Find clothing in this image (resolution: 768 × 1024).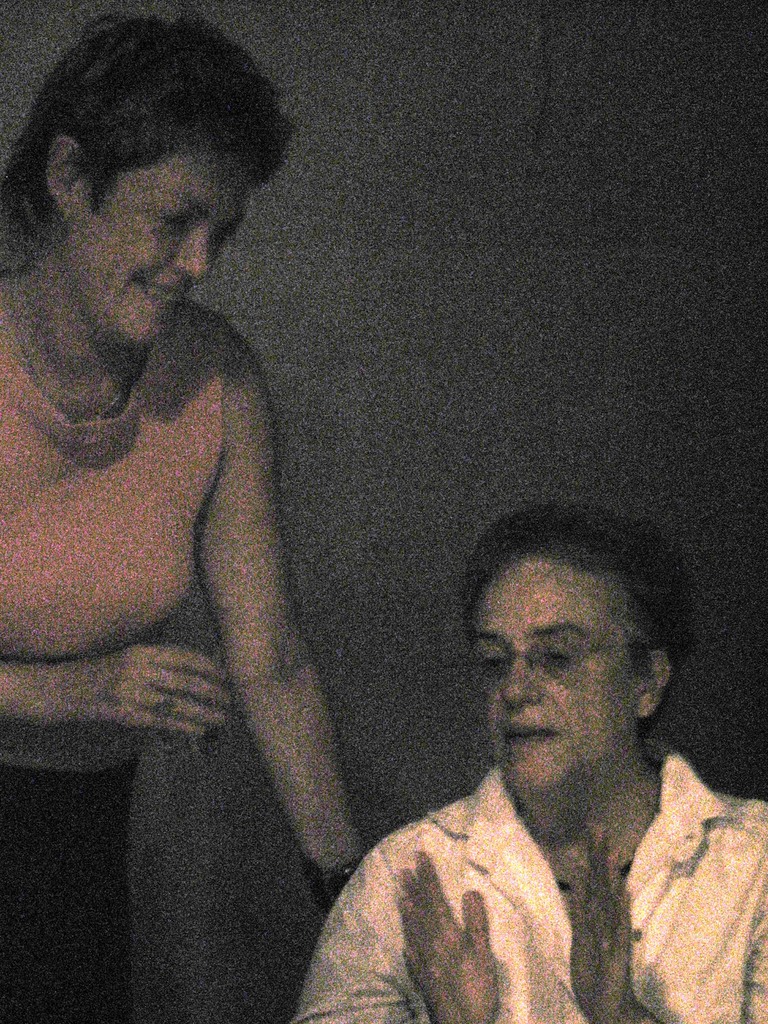
{"left": 0, "top": 304, "right": 219, "bottom": 1023}.
